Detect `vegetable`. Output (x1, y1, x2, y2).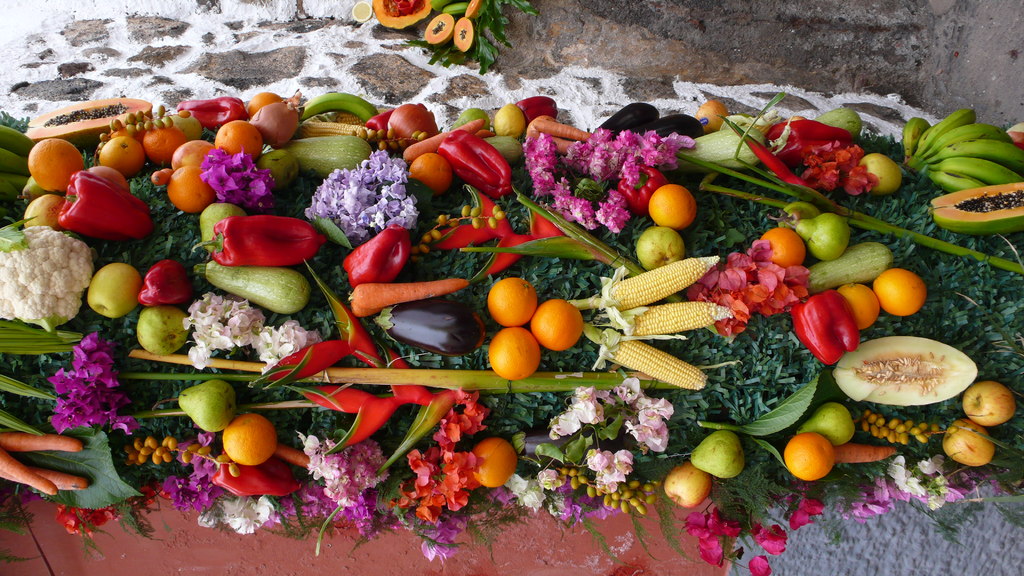
(173, 94, 248, 129).
